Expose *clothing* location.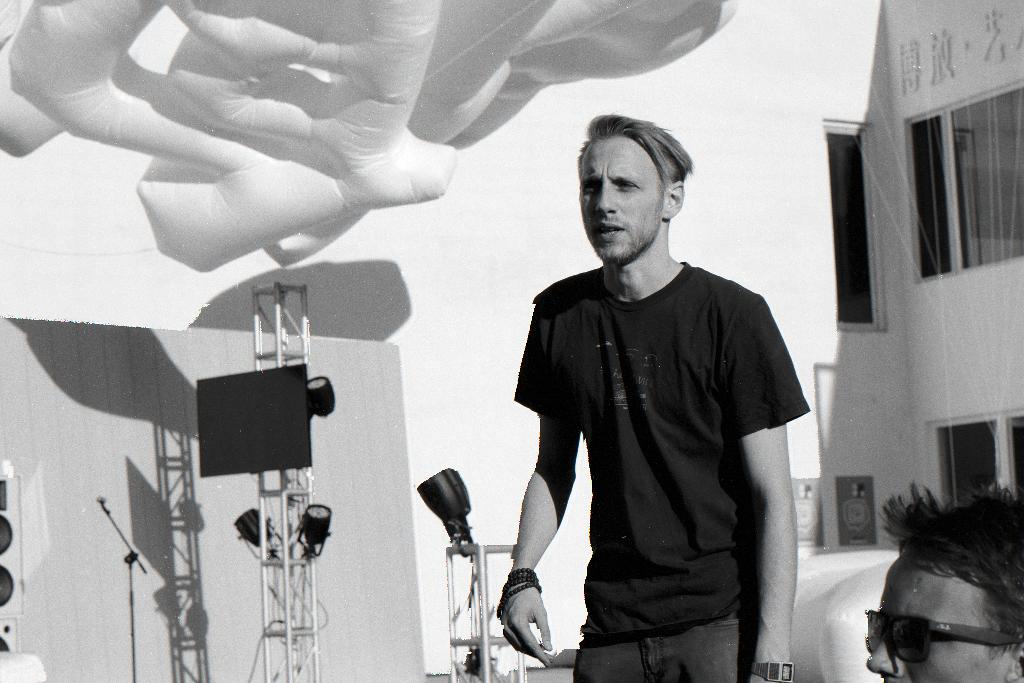
Exposed at pyautogui.locateOnScreen(516, 212, 803, 659).
